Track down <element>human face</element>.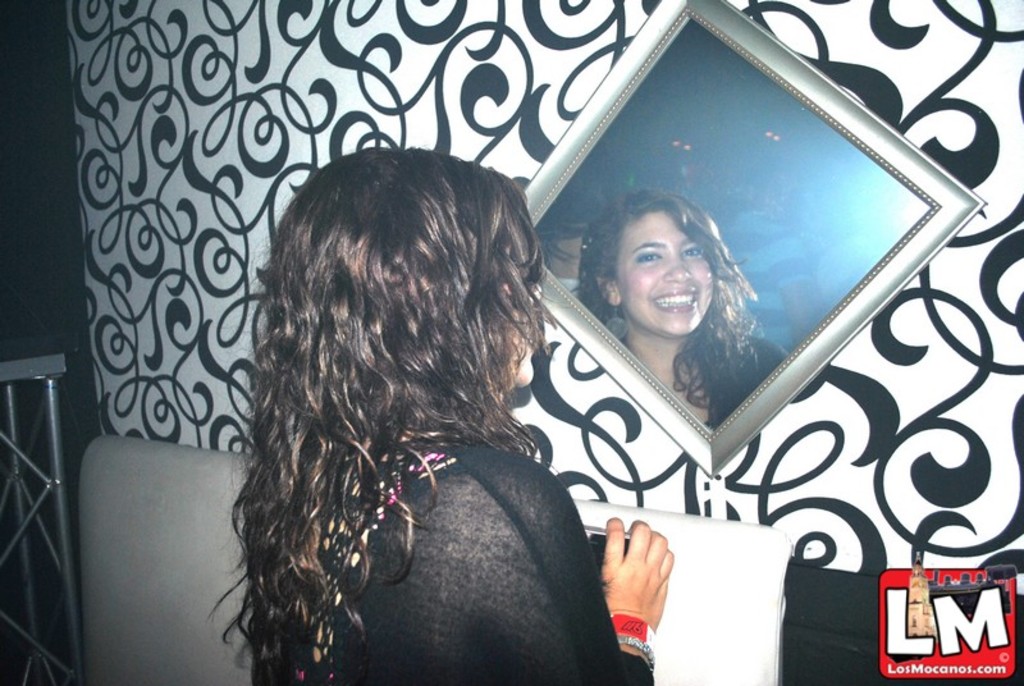
Tracked to x1=617, y1=212, x2=717, y2=335.
